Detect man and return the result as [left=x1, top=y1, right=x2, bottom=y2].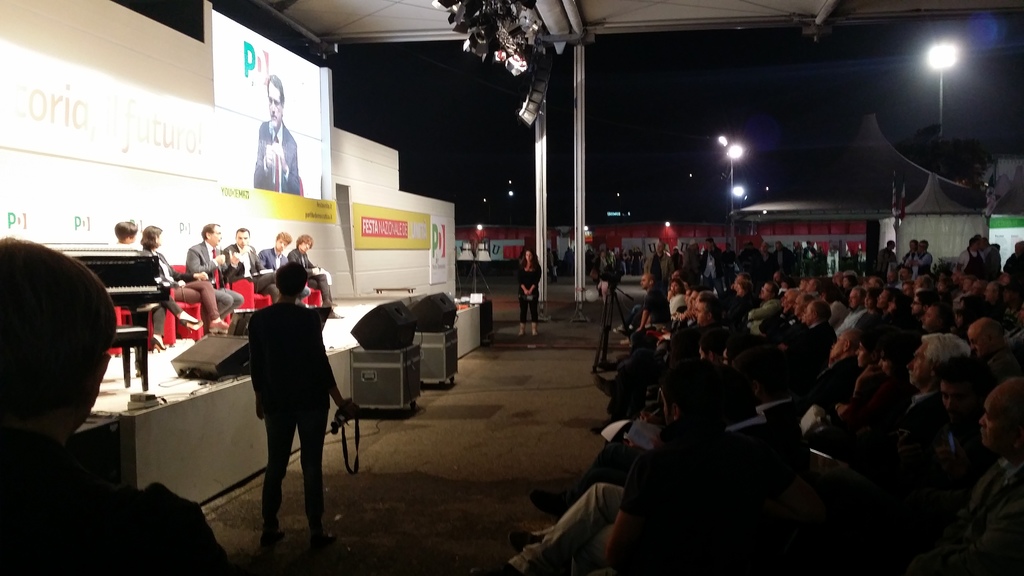
[left=186, top=223, right=244, bottom=317].
